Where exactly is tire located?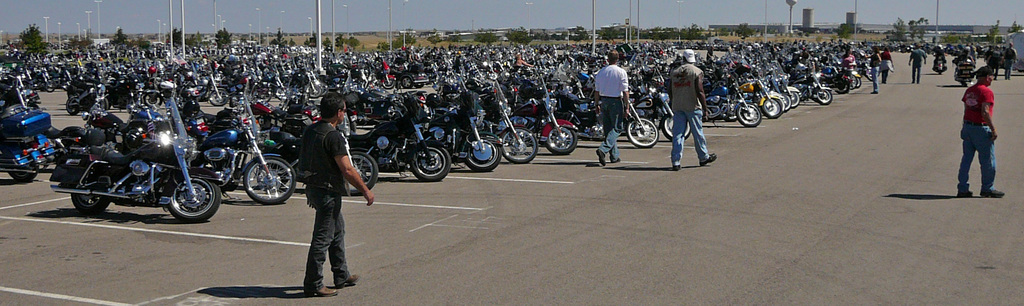
Its bounding box is rect(504, 123, 541, 163).
